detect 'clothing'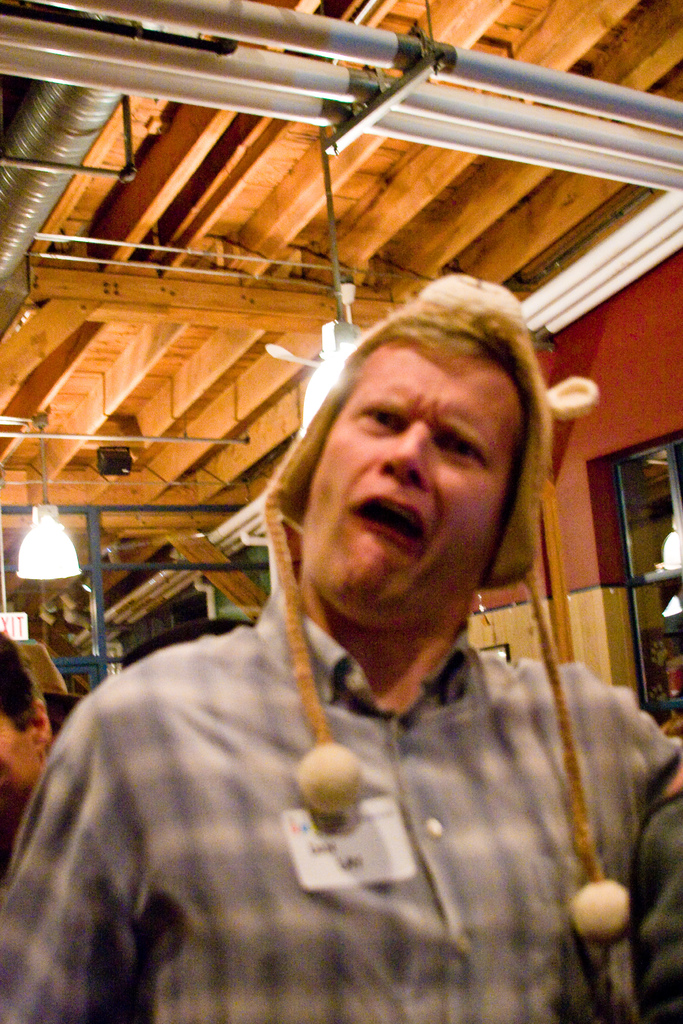
rect(21, 588, 675, 1008)
